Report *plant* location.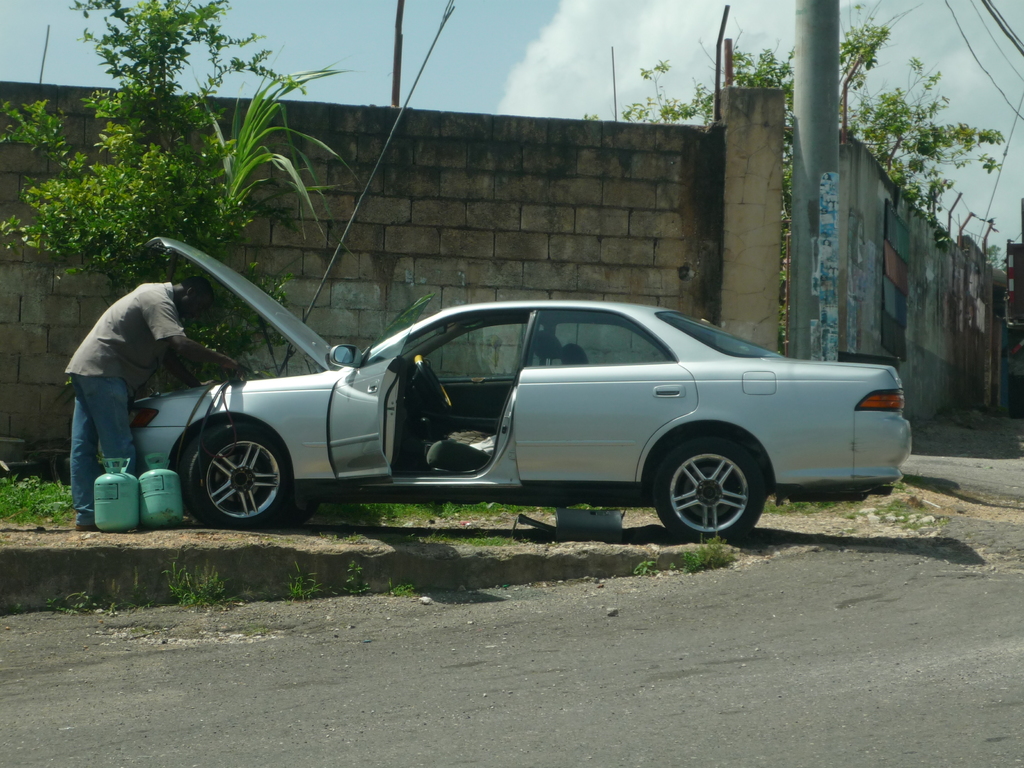
Report: rect(664, 561, 681, 574).
